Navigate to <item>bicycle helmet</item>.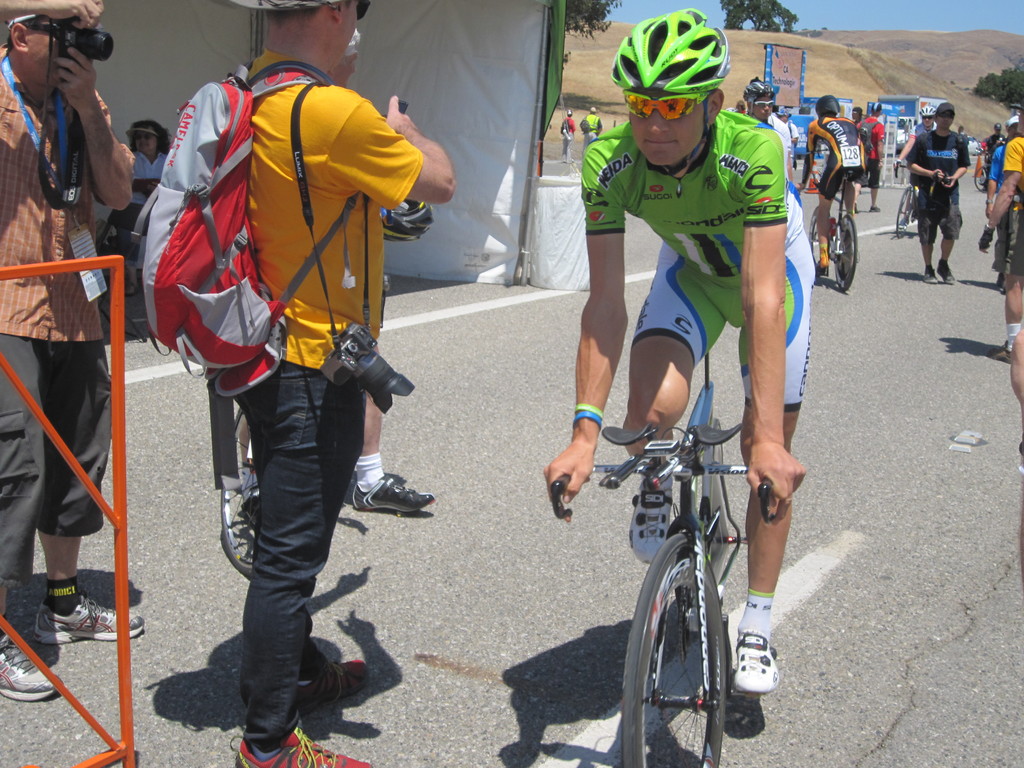
Navigation target: {"left": 747, "top": 77, "right": 772, "bottom": 101}.
